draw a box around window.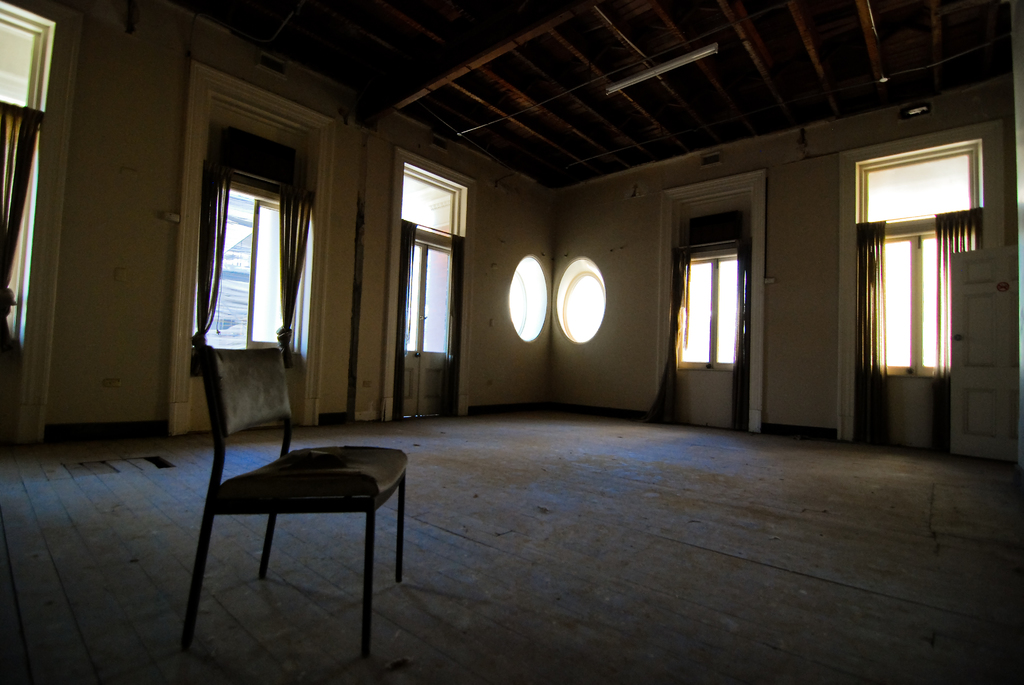
BBox(879, 230, 940, 451).
